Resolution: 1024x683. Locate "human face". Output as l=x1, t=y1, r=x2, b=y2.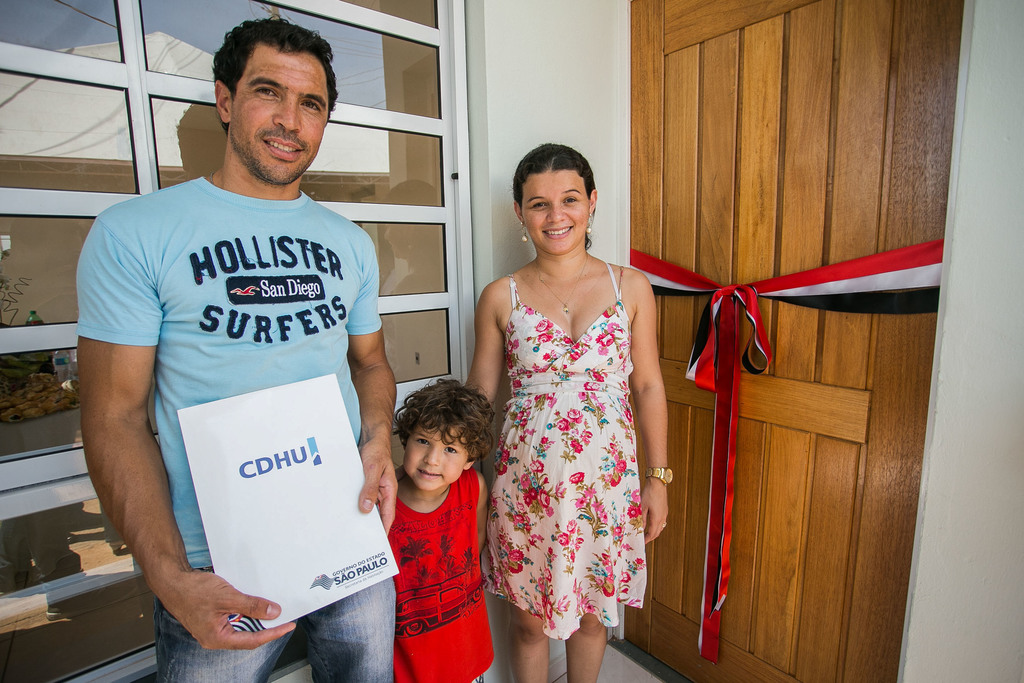
l=511, t=164, r=588, b=254.
